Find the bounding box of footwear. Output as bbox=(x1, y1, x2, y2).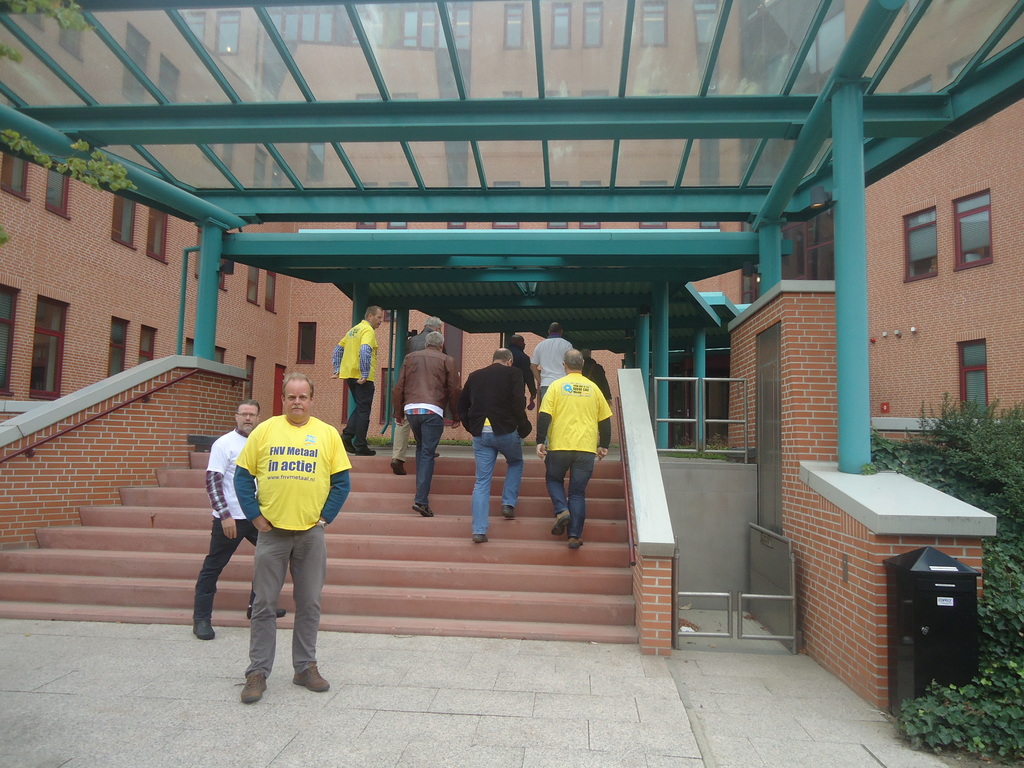
bbox=(391, 458, 410, 475).
